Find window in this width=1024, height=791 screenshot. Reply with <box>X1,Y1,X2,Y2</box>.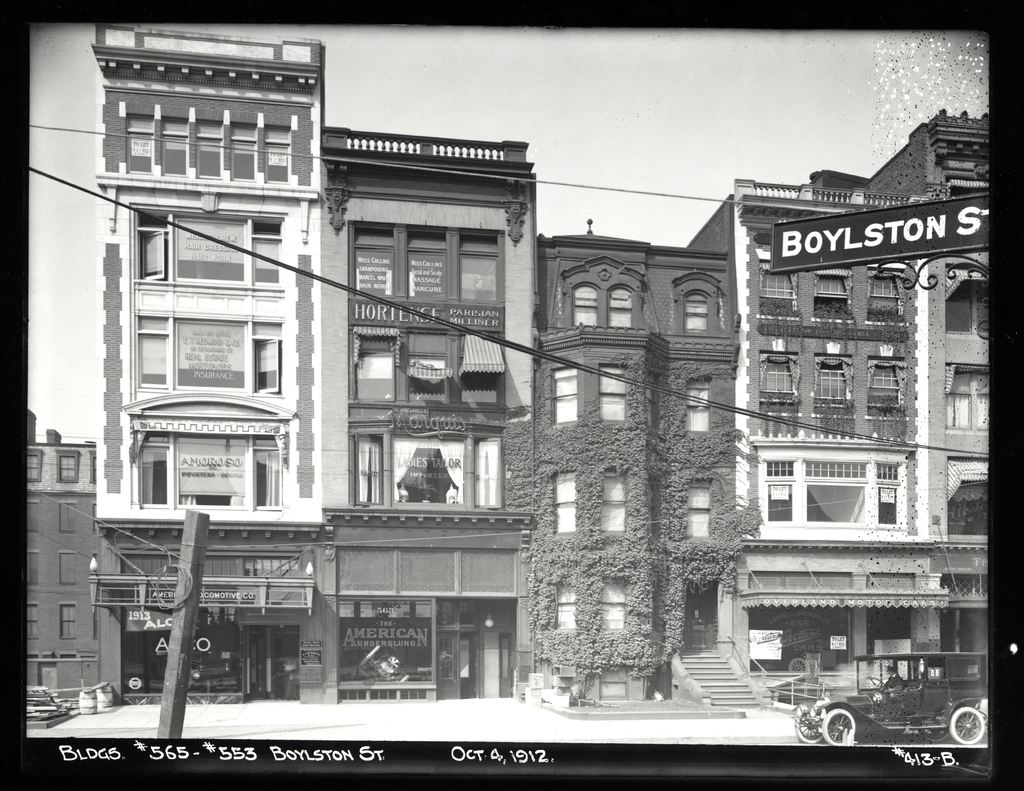
<box>549,467,572,527</box>.
